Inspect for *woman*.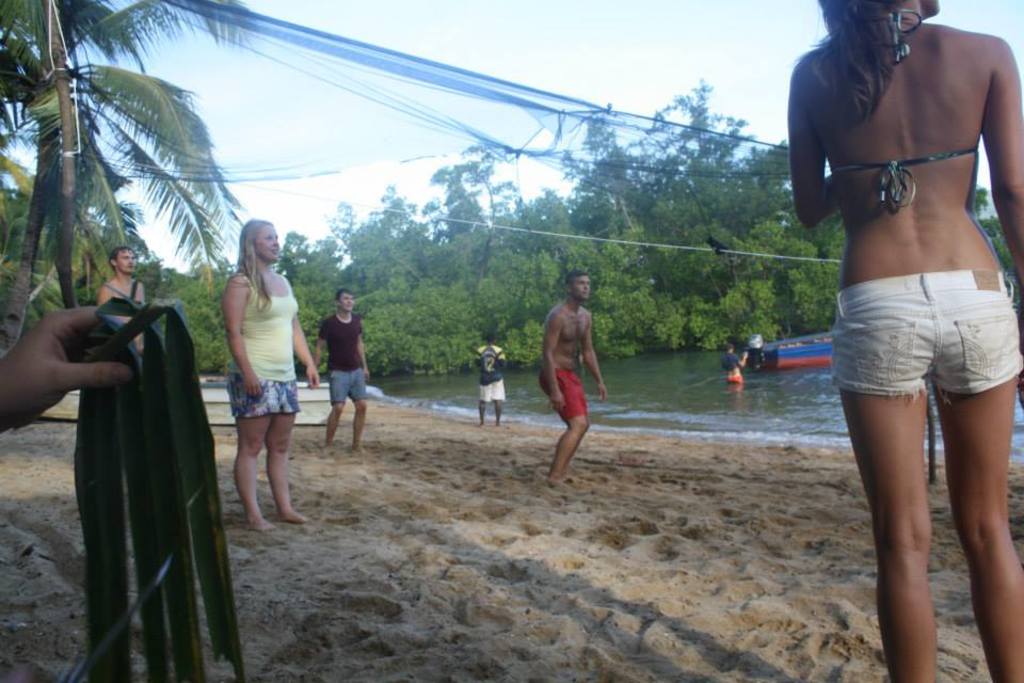
Inspection: (left=724, top=333, right=761, bottom=390).
